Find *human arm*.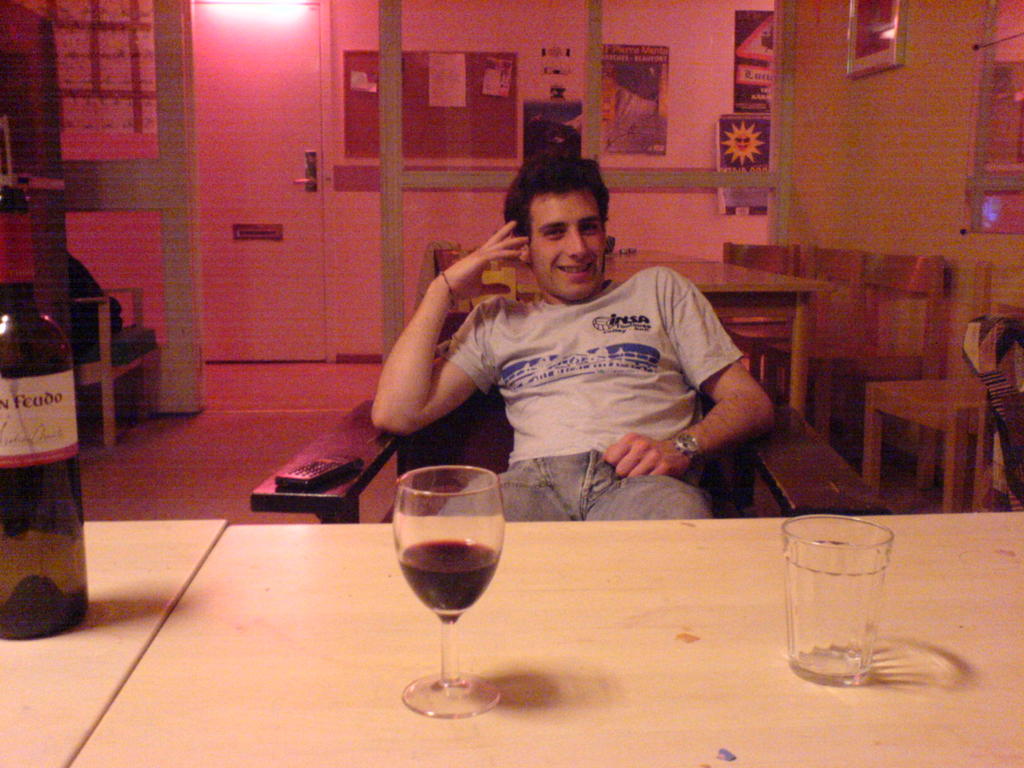
region(602, 274, 784, 479).
